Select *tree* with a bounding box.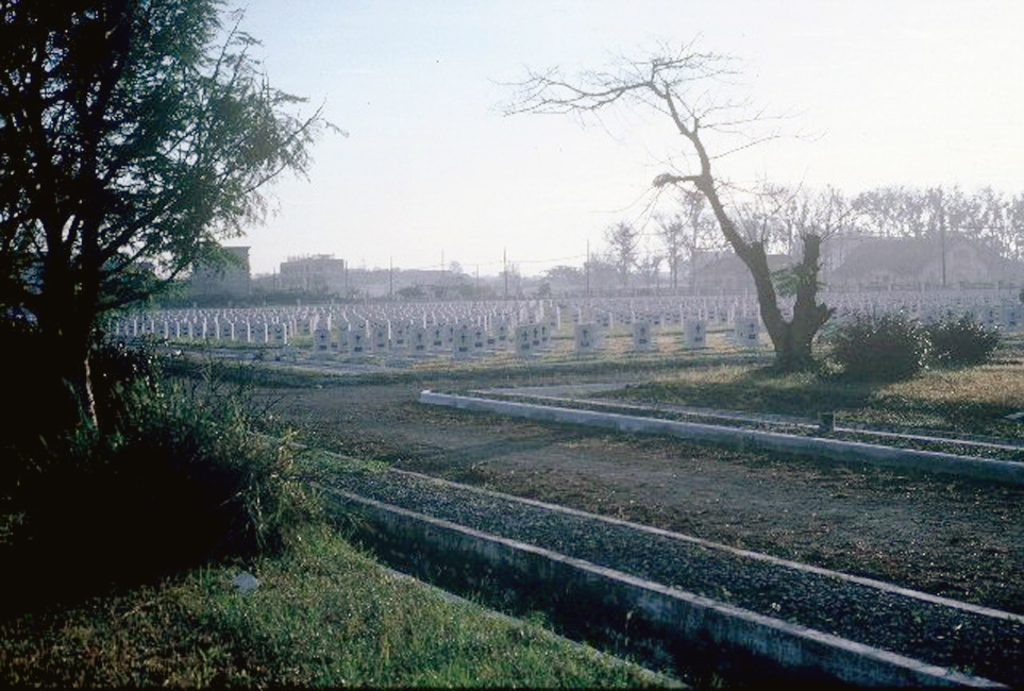
region(481, 21, 845, 365).
